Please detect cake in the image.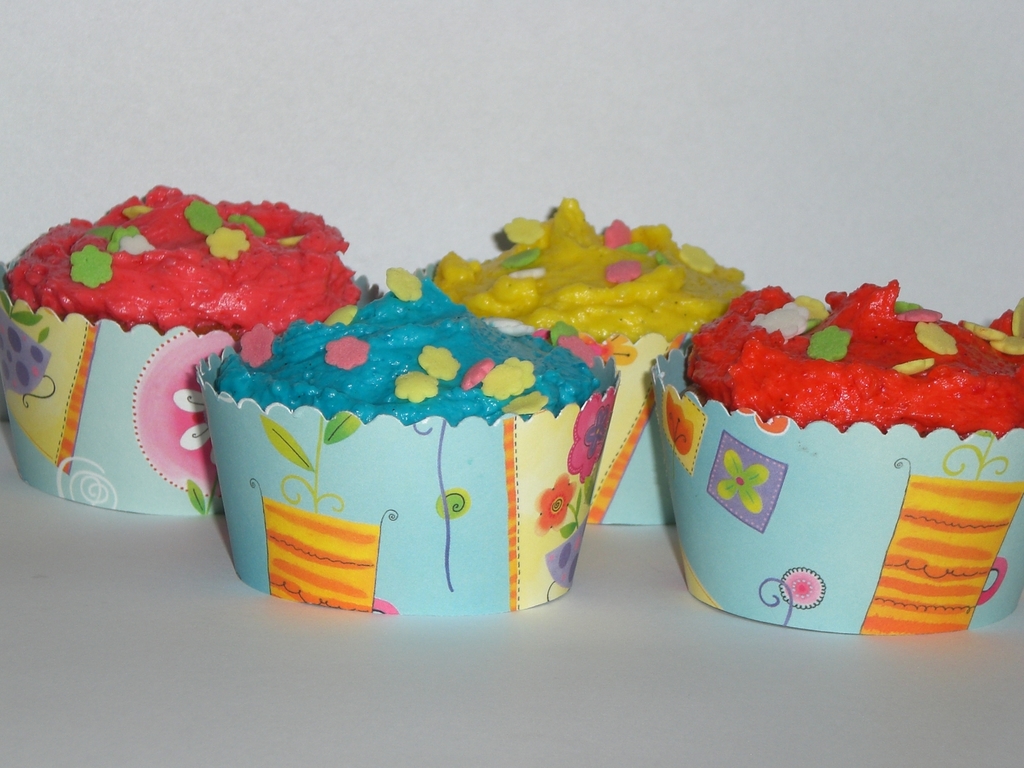
{"left": 652, "top": 280, "right": 1023, "bottom": 636}.
